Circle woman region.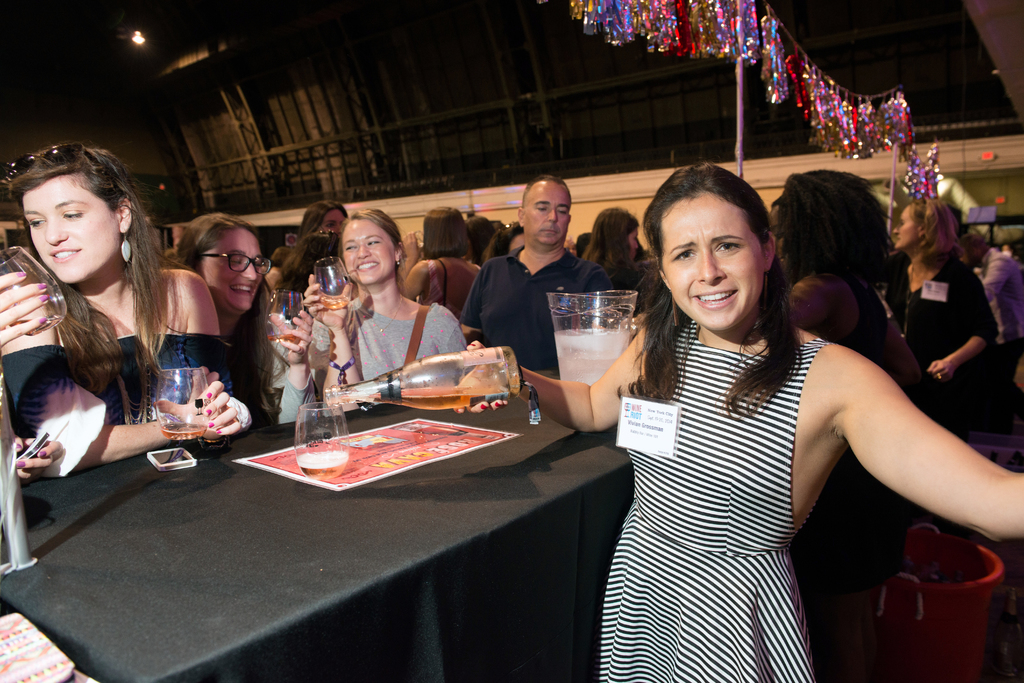
Region: x1=180 y1=214 x2=285 y2=429.
